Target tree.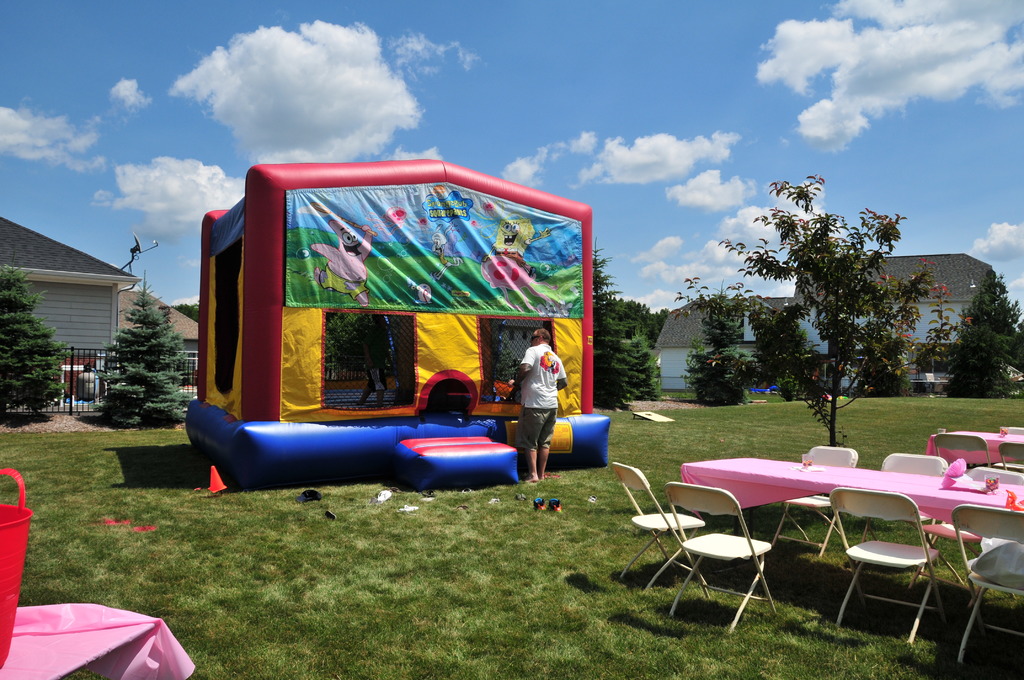
Target region: <region>587, 250, 664, 403</region>.
